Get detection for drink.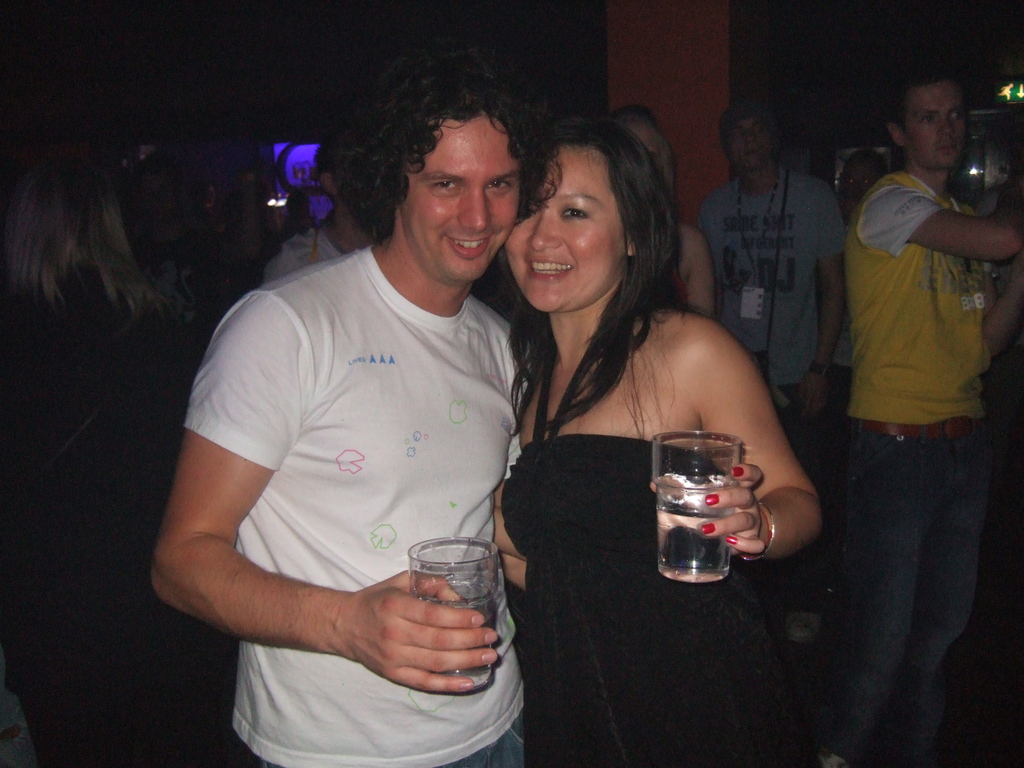
Detection: locate(416, 531, 488, 689).
